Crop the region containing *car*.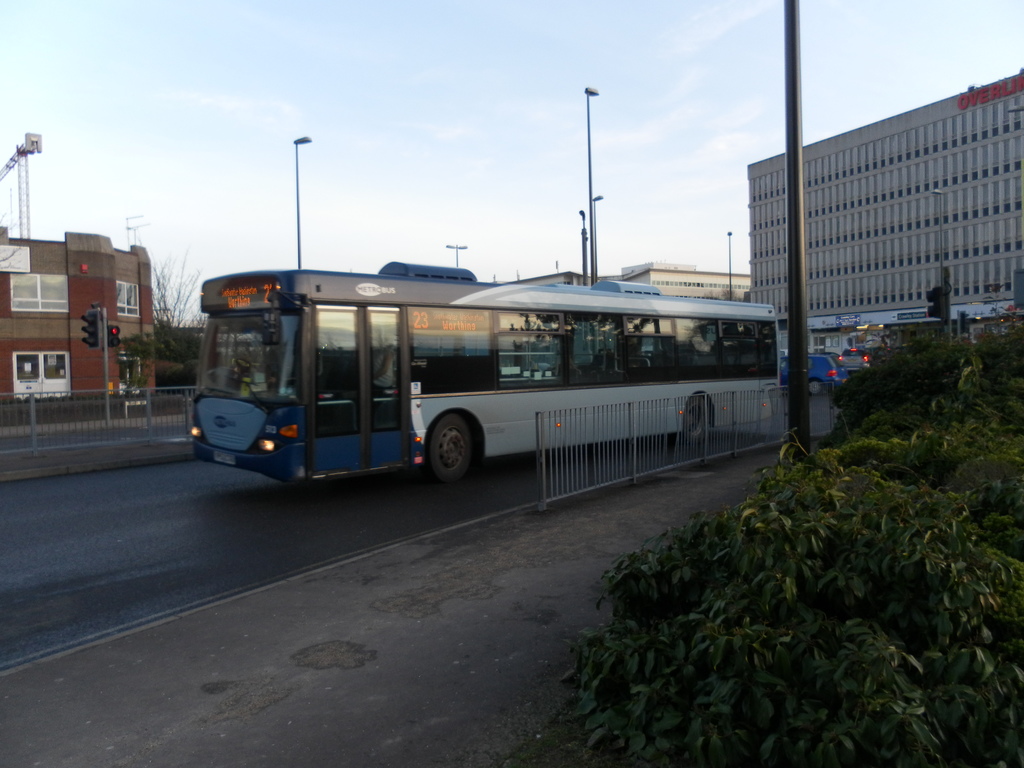
Crop region: (806, 352, 868, 396).
